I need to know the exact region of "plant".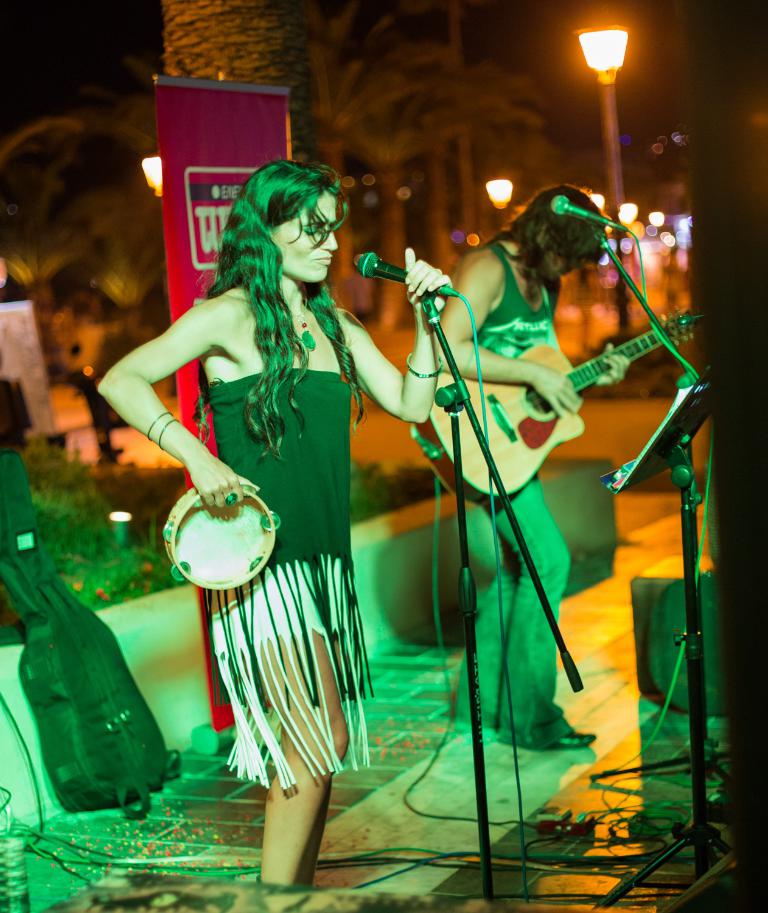
Region: [x1=0, y1=415, x2=176, y2=654].
